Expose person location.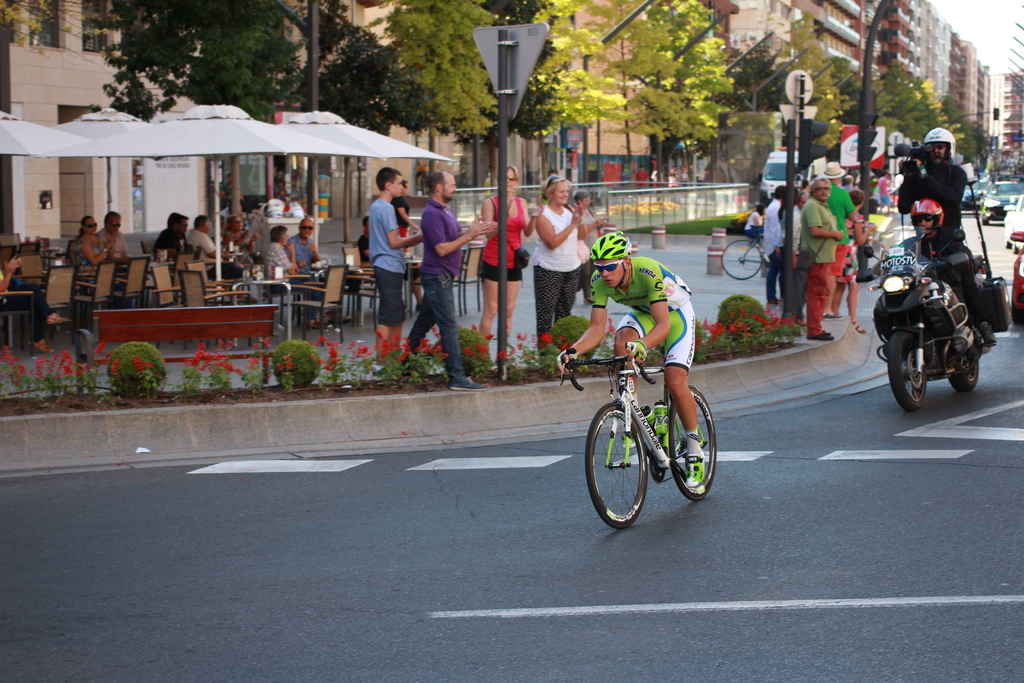
Exposed at rect(0, 255, 68, 355).
